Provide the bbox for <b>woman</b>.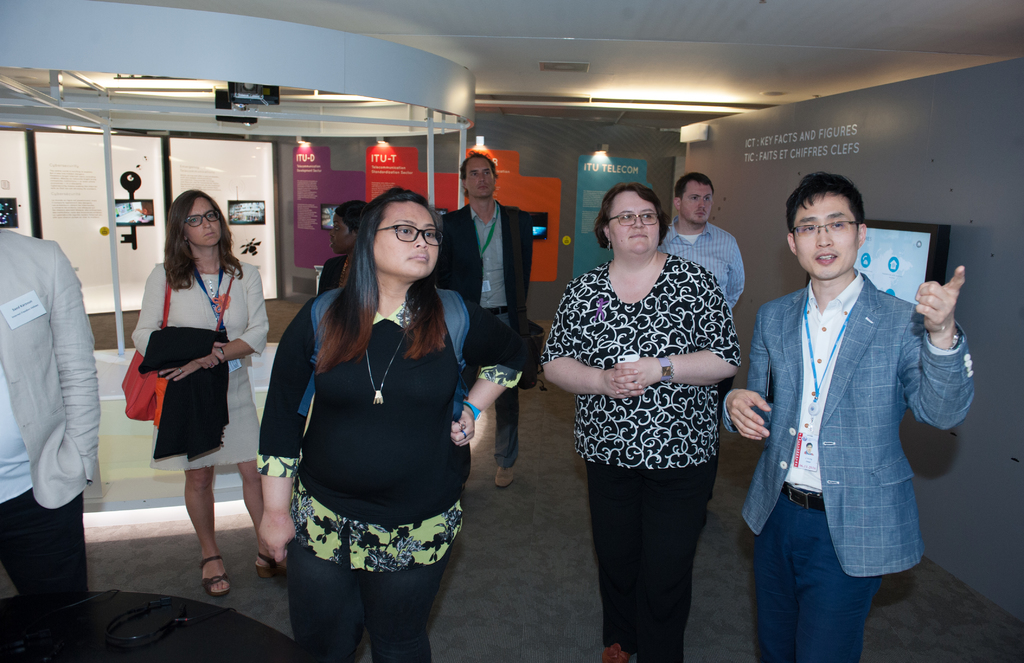
BBox(540, 183, 736, 662).
